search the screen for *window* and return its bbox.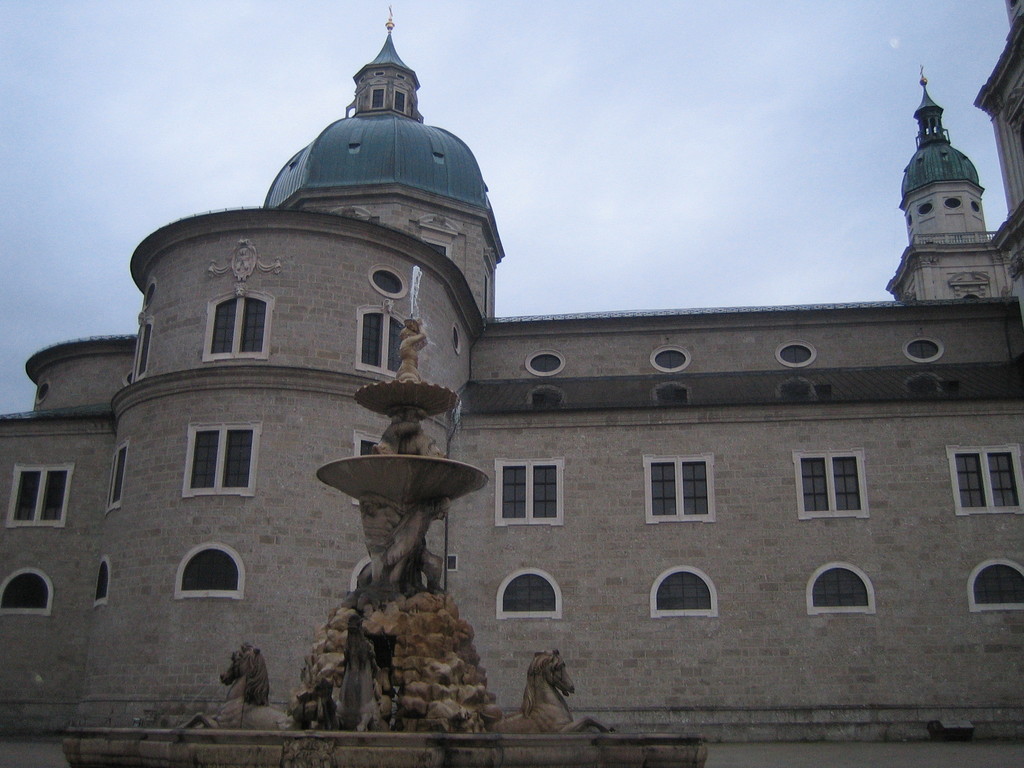
Found: (left=454, top=328, right=460, bottom=352).
